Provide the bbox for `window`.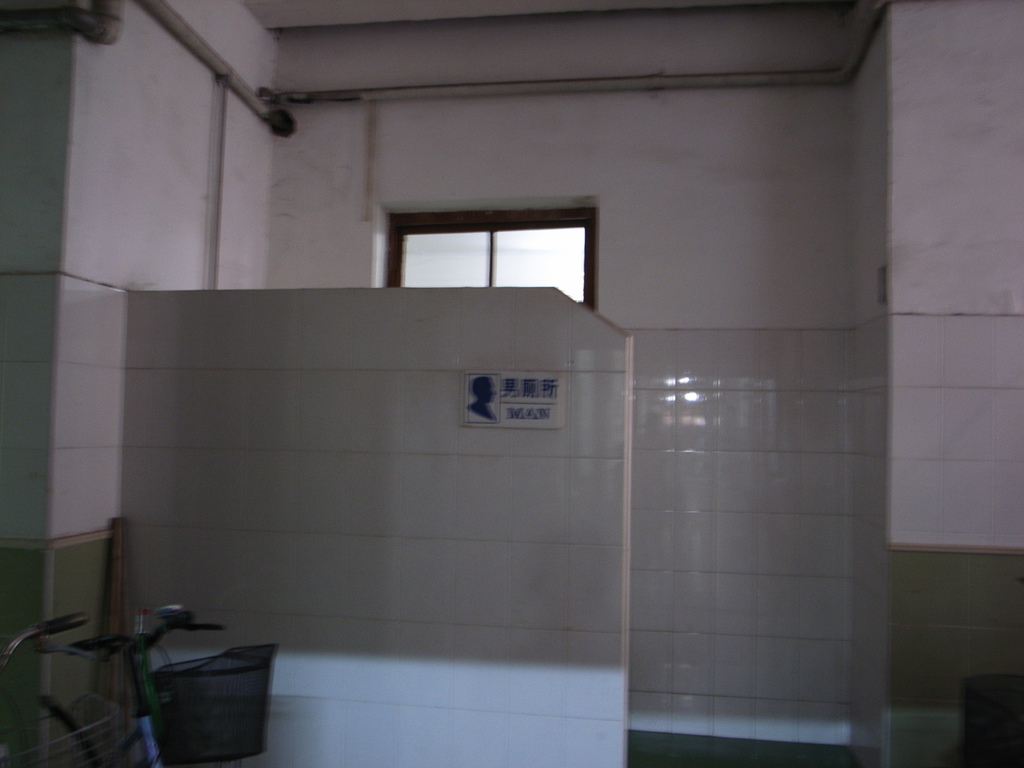
(382,207,595,315).
